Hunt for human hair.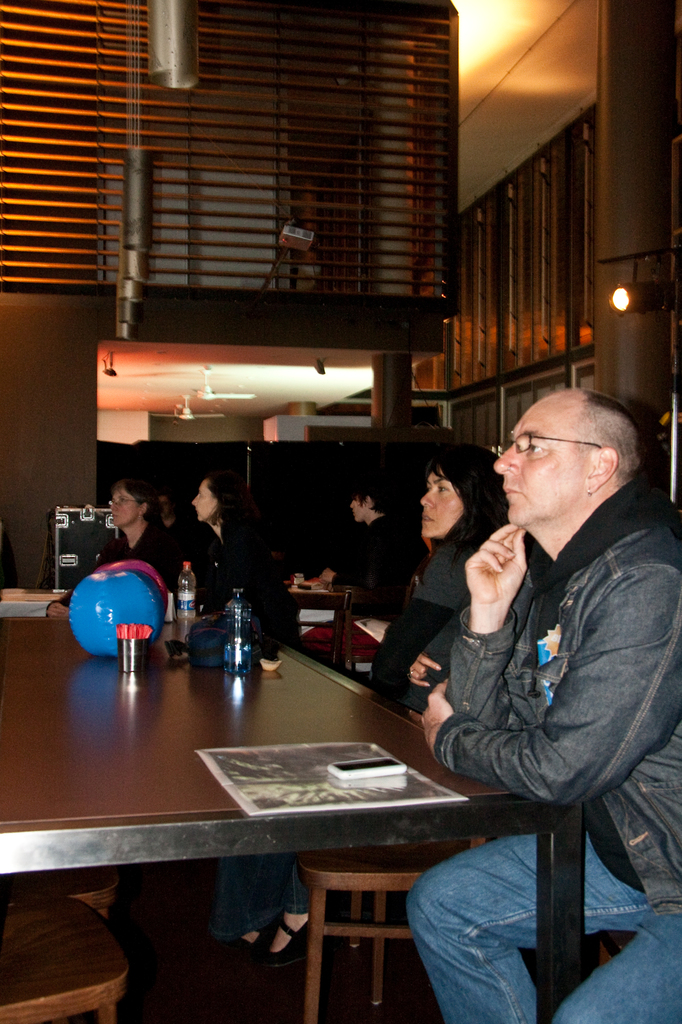
Hunted down at 428:460:491:553.
